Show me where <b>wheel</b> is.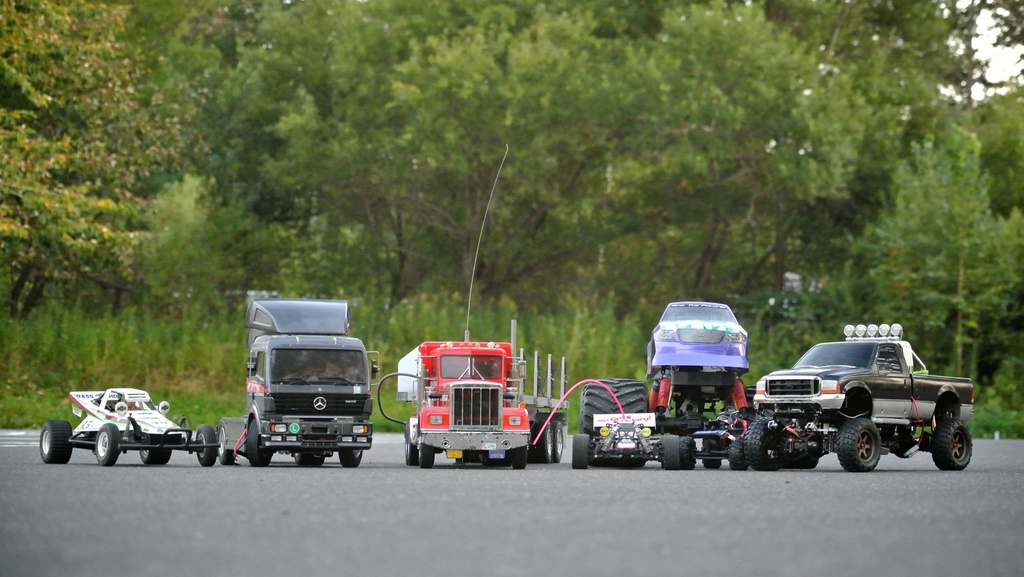
<b>wheel</b> is at bbox(216, 425, 244, 466).
